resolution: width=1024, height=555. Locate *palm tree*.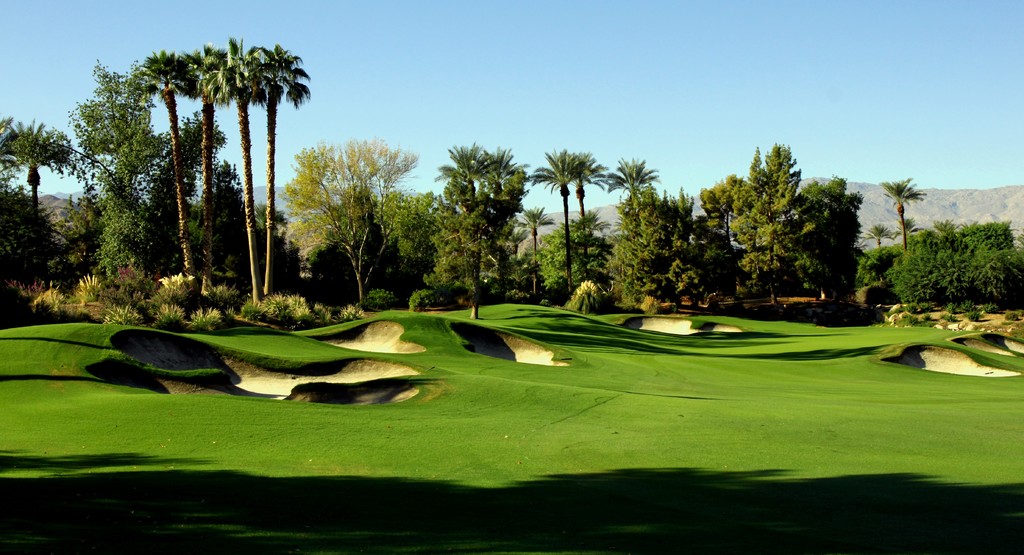
448, 148, 521, 273.
